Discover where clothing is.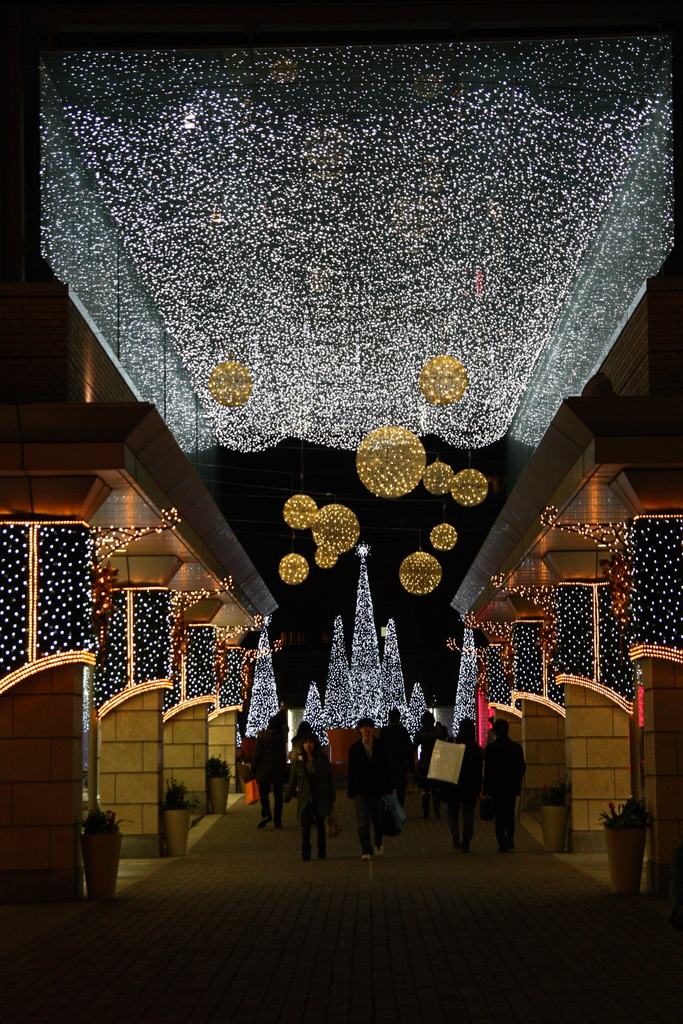
Discovered at box=[293, 746, 332, 863].
